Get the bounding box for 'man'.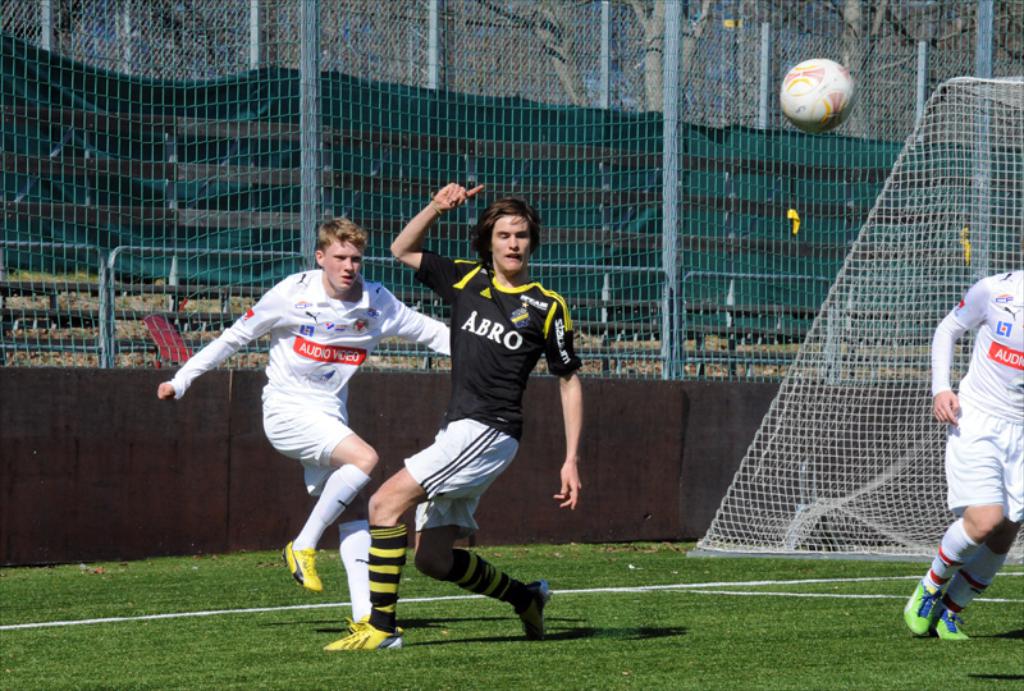
crop(159, 216, 460, 646).
